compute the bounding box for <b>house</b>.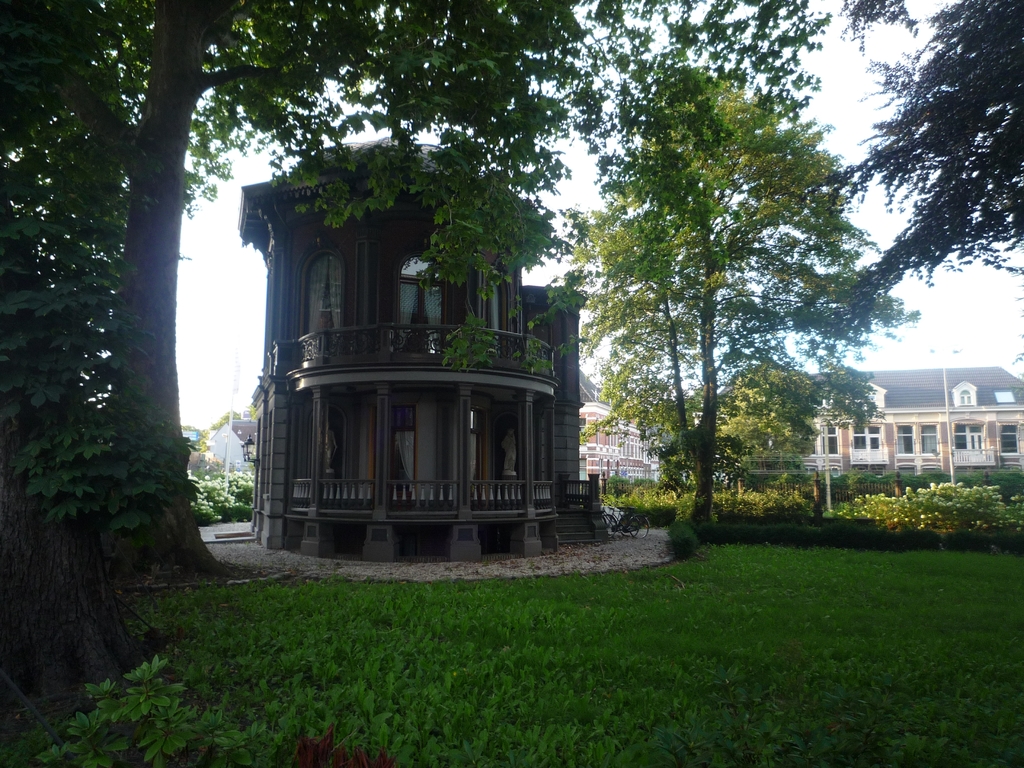
Rect(575, 369, 660, 484).
